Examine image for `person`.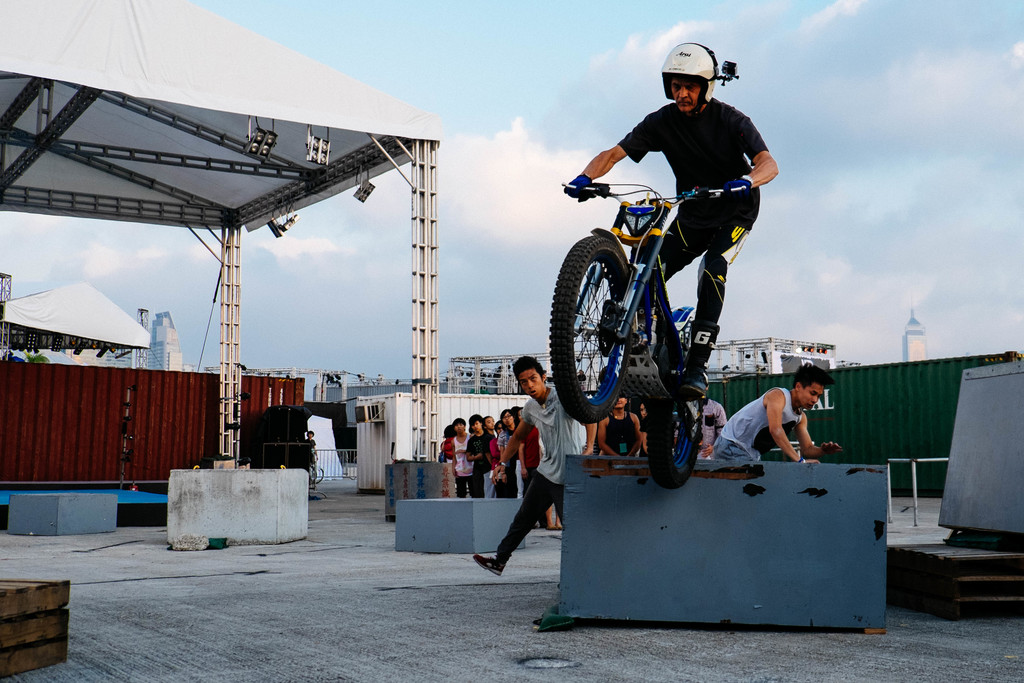
Examination result: BBox(703, 362, 842, 466).
